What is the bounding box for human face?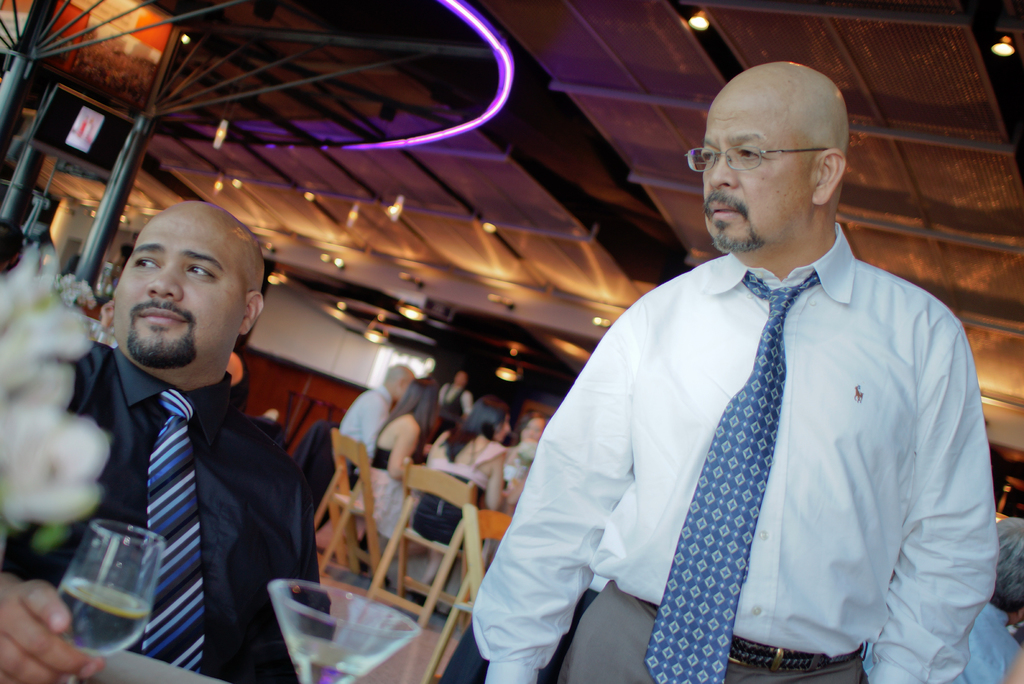
box(454, 370, 465, 387).
